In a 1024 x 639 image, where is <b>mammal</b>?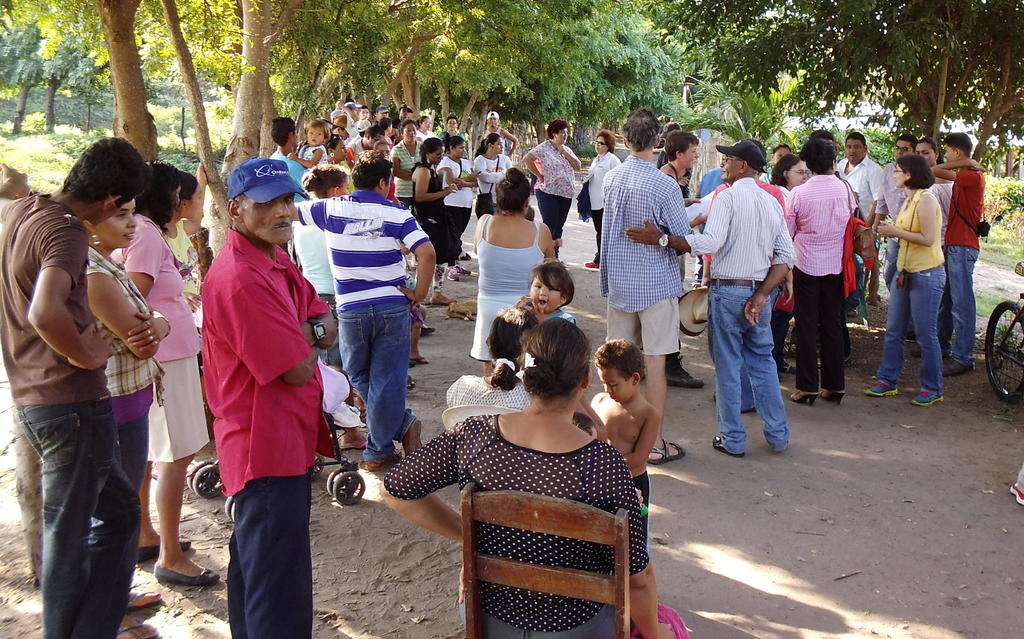
(x1=170, y1=172, x2=204, y2=319).
